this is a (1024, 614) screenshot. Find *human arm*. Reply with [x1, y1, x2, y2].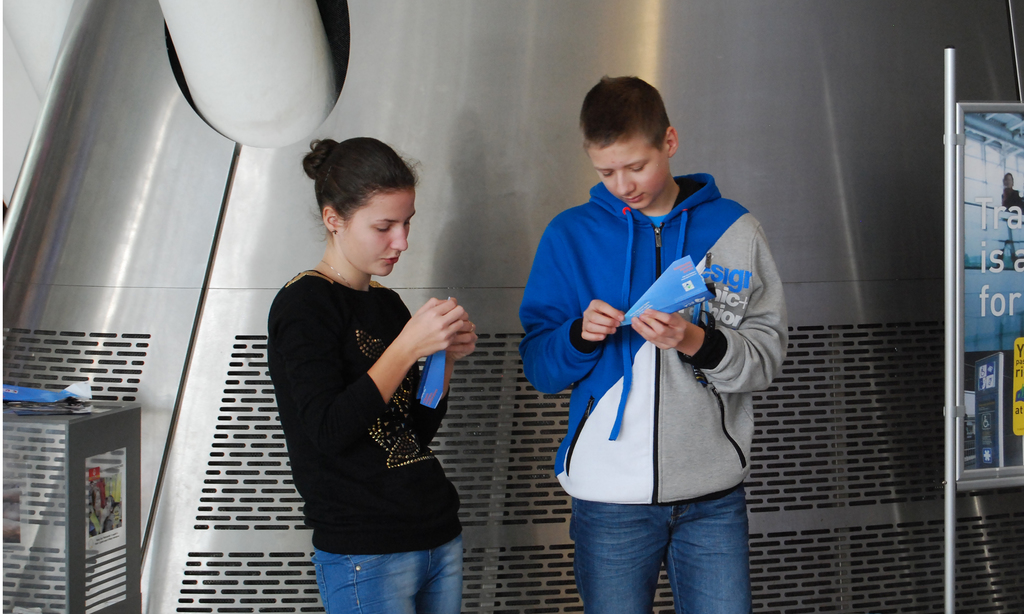
[521, 216, 635, 396].
